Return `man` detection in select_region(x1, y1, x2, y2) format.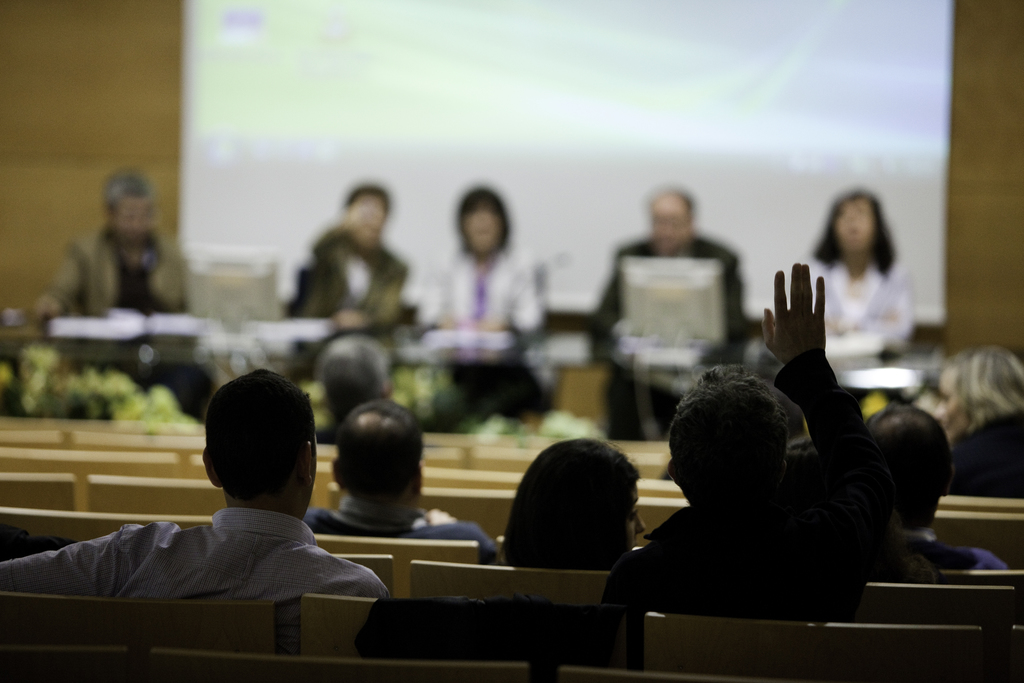
select_region(303, 399, 507, 559).
